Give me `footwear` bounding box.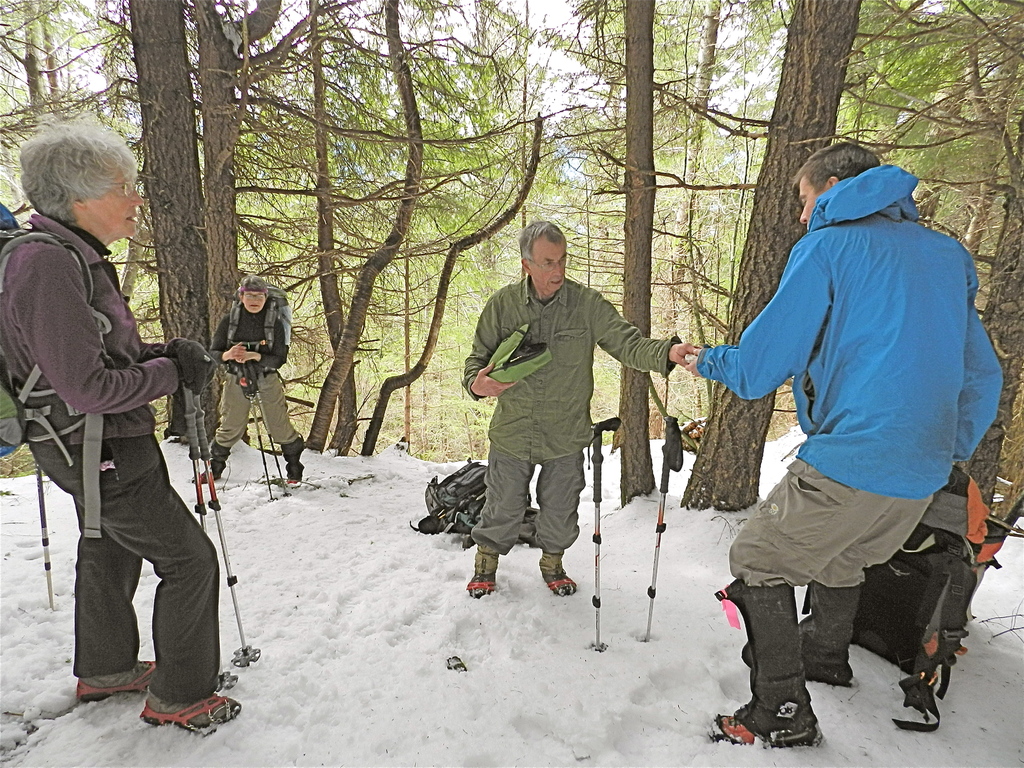
box=[744, 642, 852, 687].
